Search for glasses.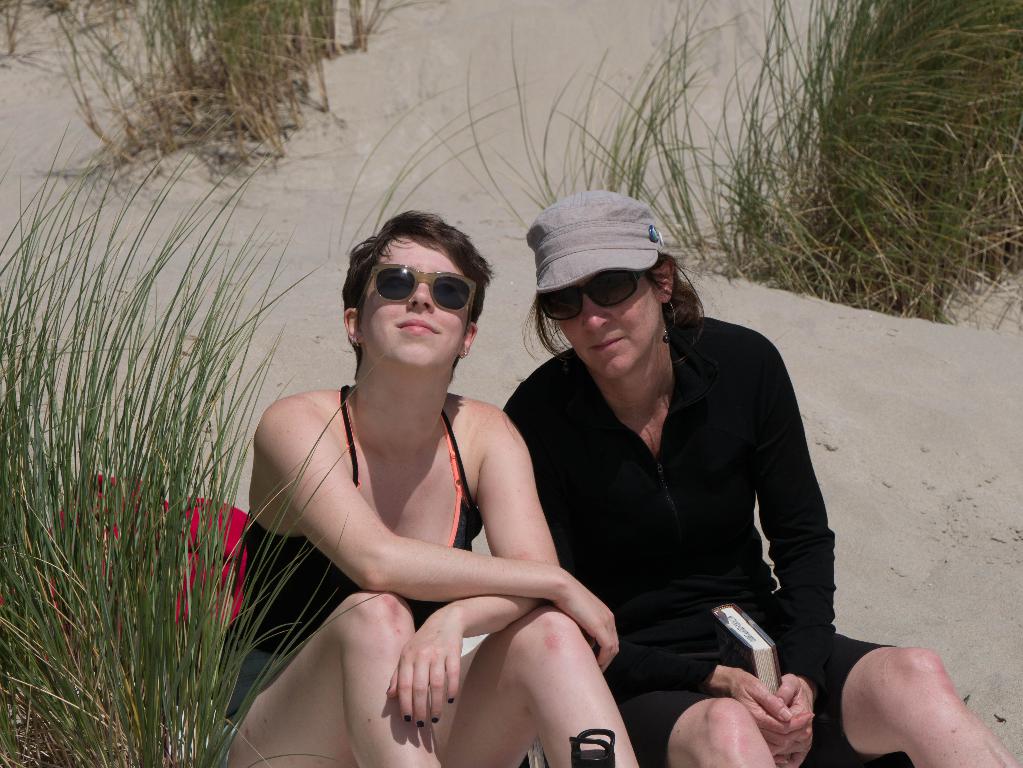
Found at 536, 265, 651, 323.
